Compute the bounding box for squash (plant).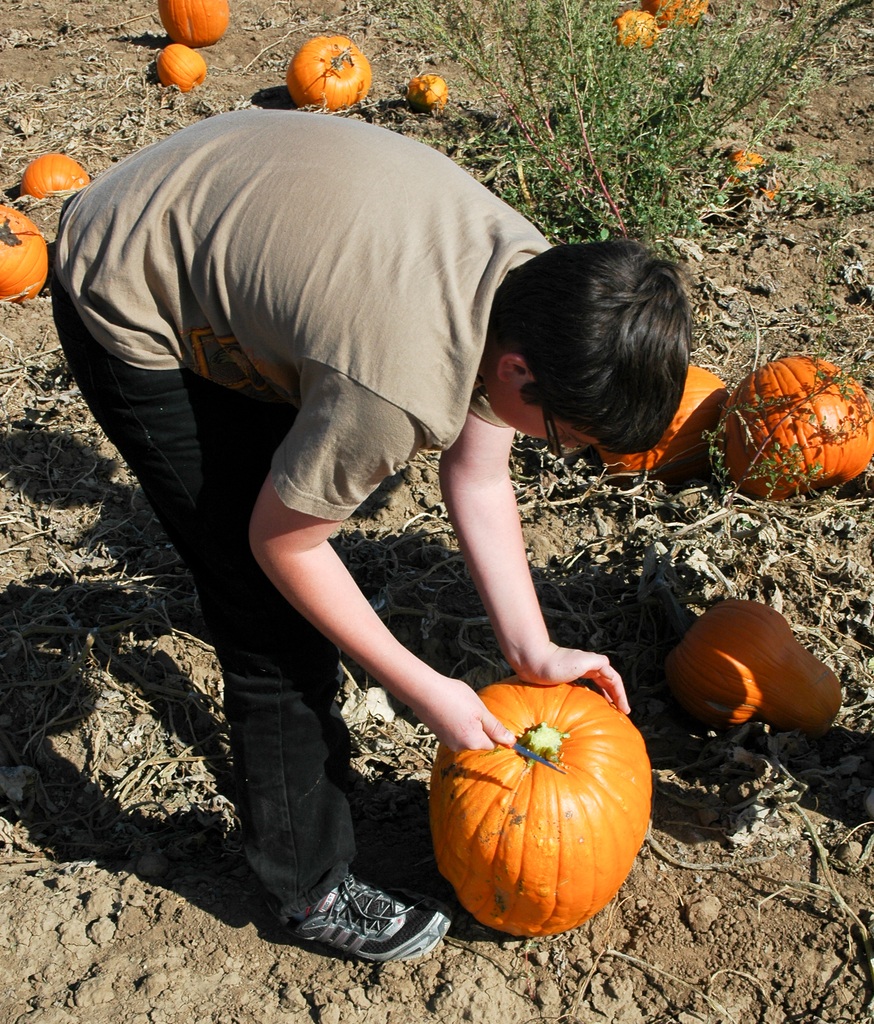
{"x1": 651, "y1": 0, "x2": 709, "y2": 31}.
